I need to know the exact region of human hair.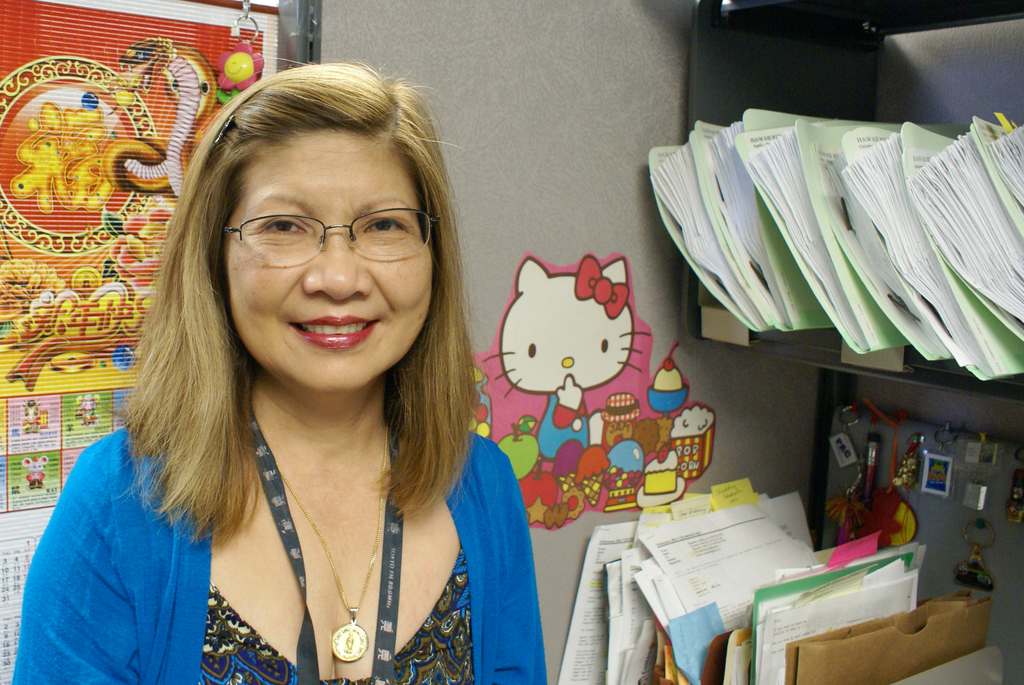
Region: 117 87 490 578.
